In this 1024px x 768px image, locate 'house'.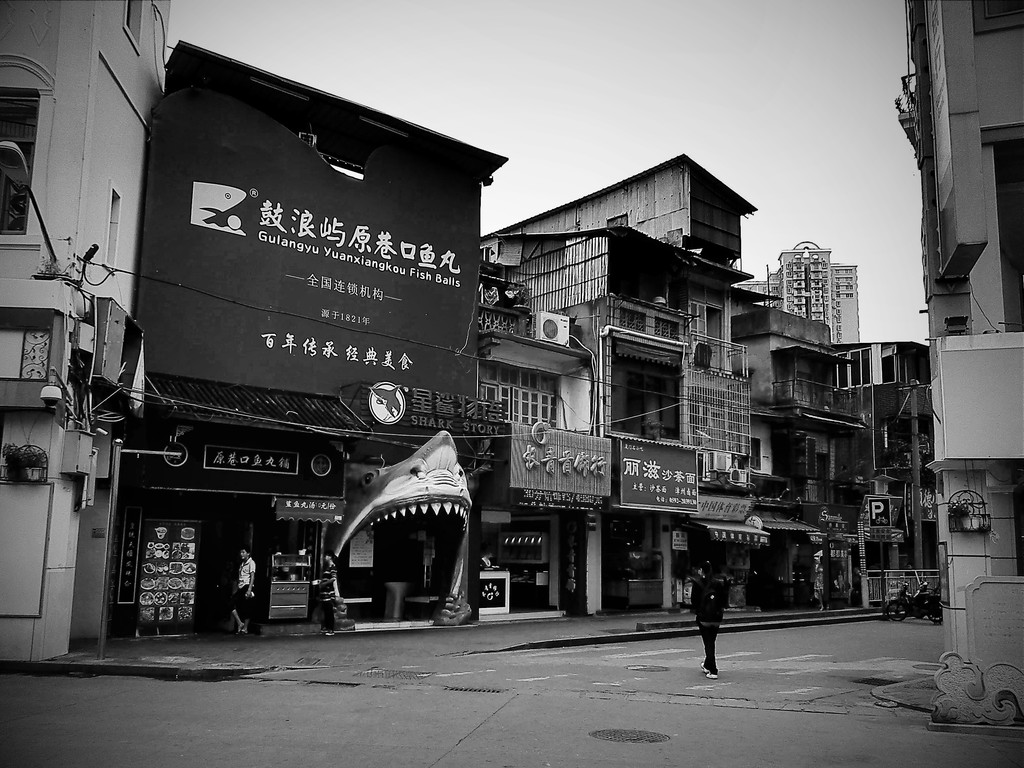
Bounding box: BBox(722, 301, 879, 611).
